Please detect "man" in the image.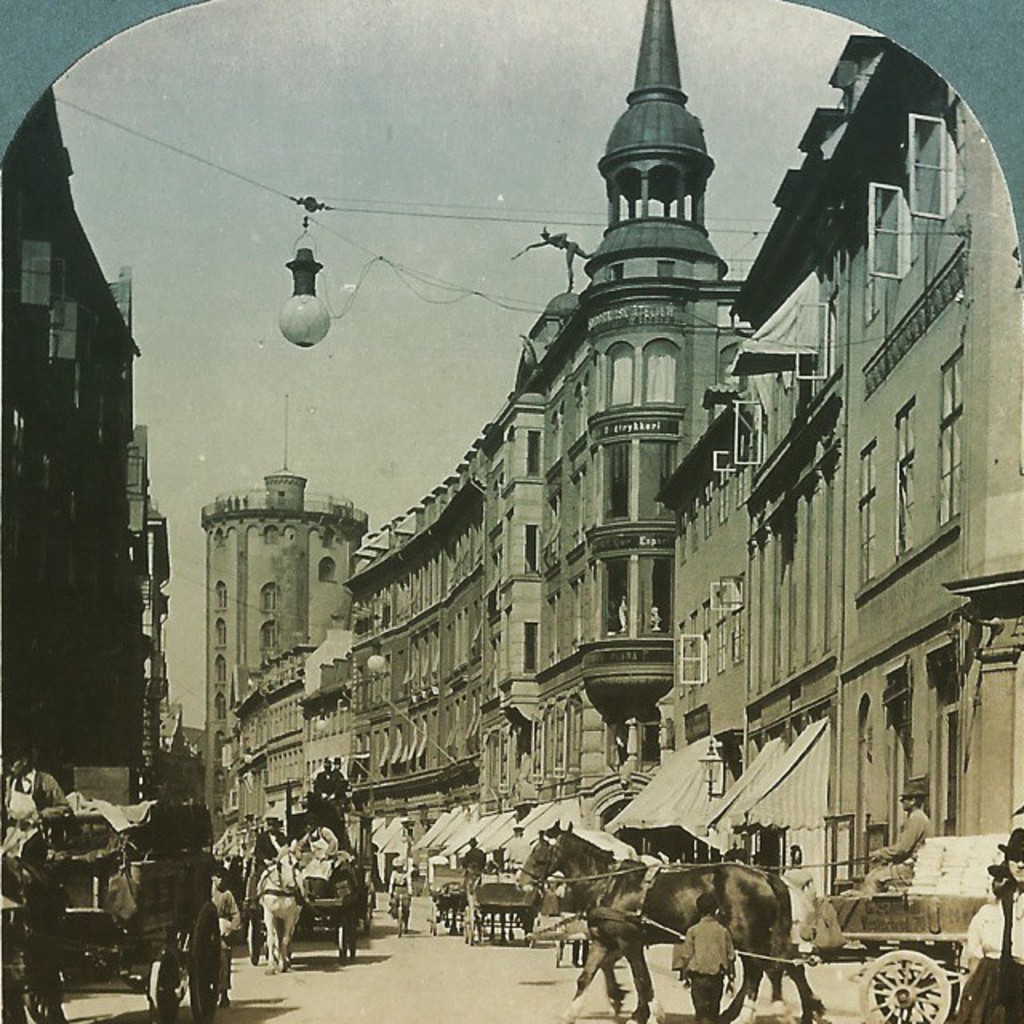
BBox(0, 731, 82, 907).
